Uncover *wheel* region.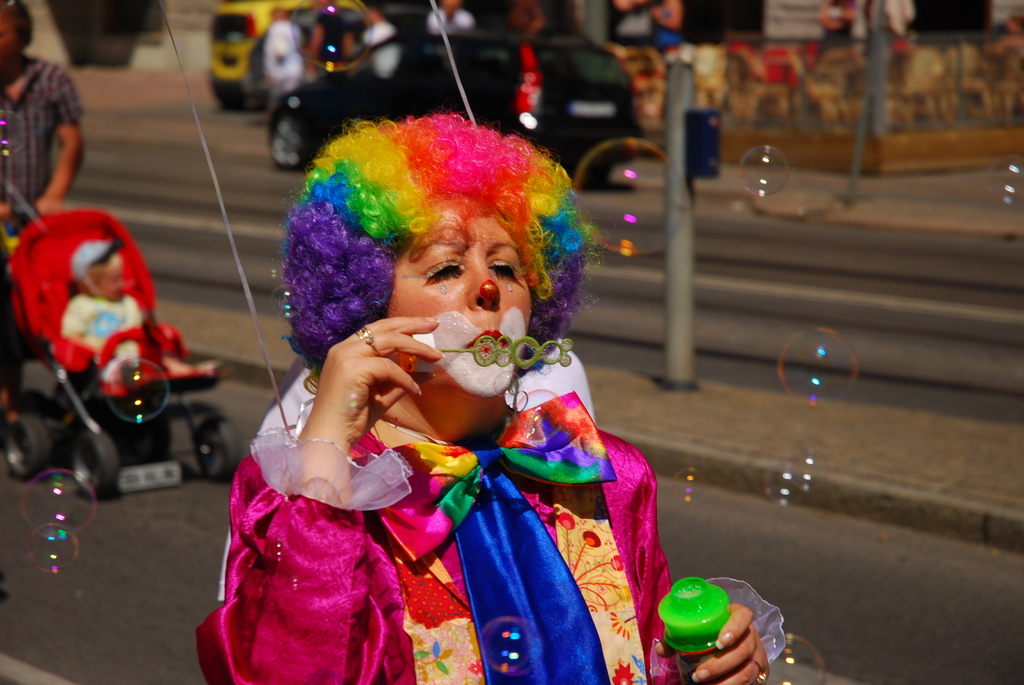
Uncovered: (x1=268, y1=111, x2=317, y2=169).
